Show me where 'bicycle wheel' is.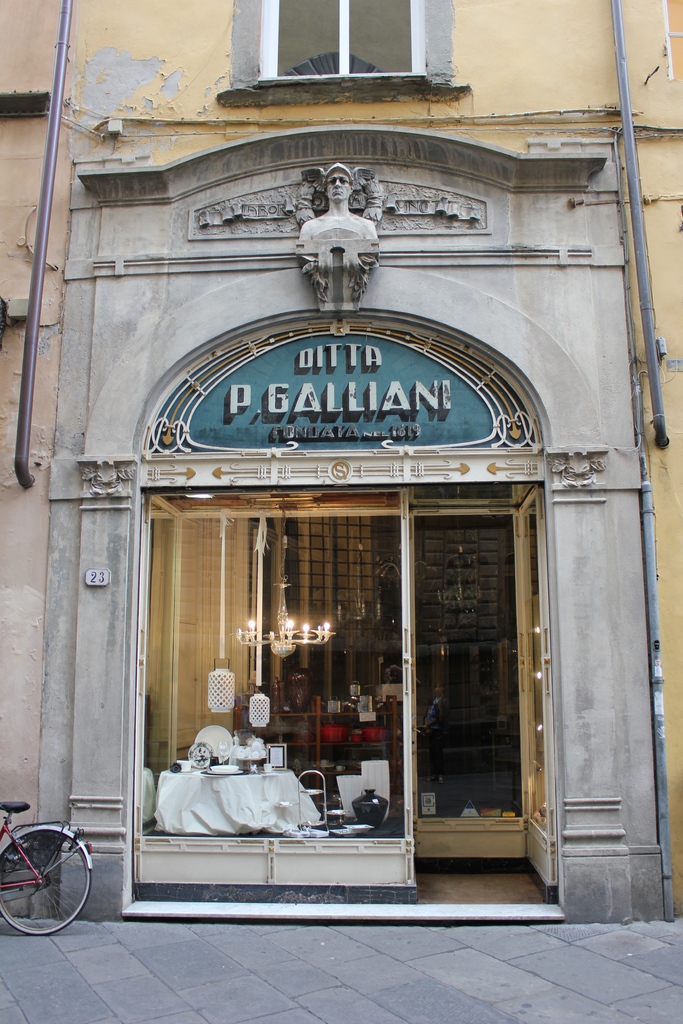
'bicycle wheel' is at 9:839:82:934.
